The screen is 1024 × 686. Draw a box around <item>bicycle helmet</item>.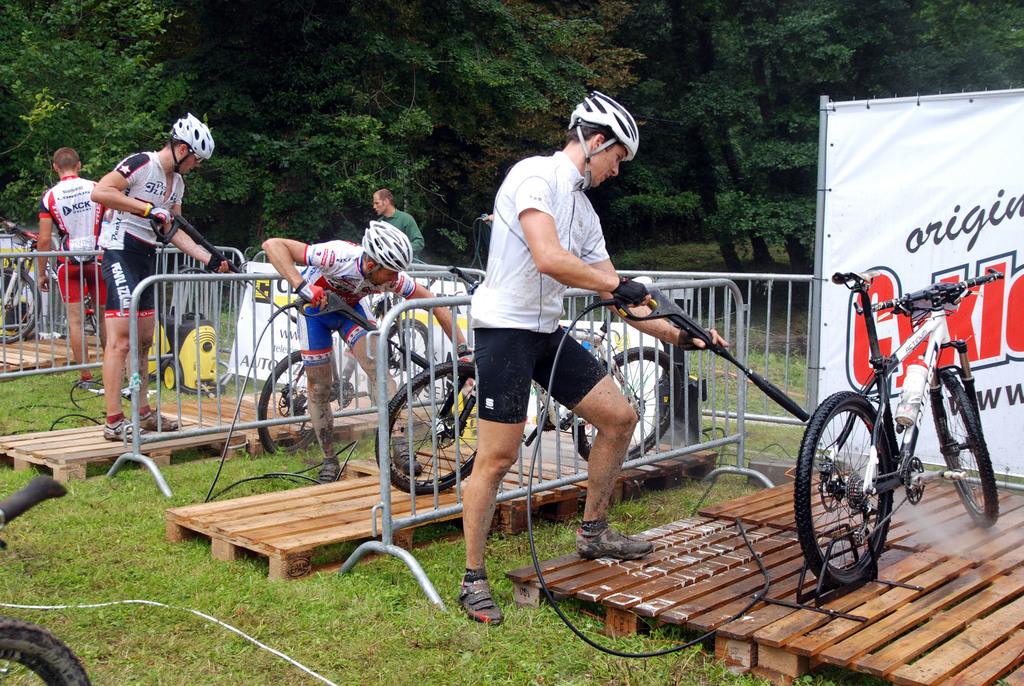
564, 95, 639, 165.
